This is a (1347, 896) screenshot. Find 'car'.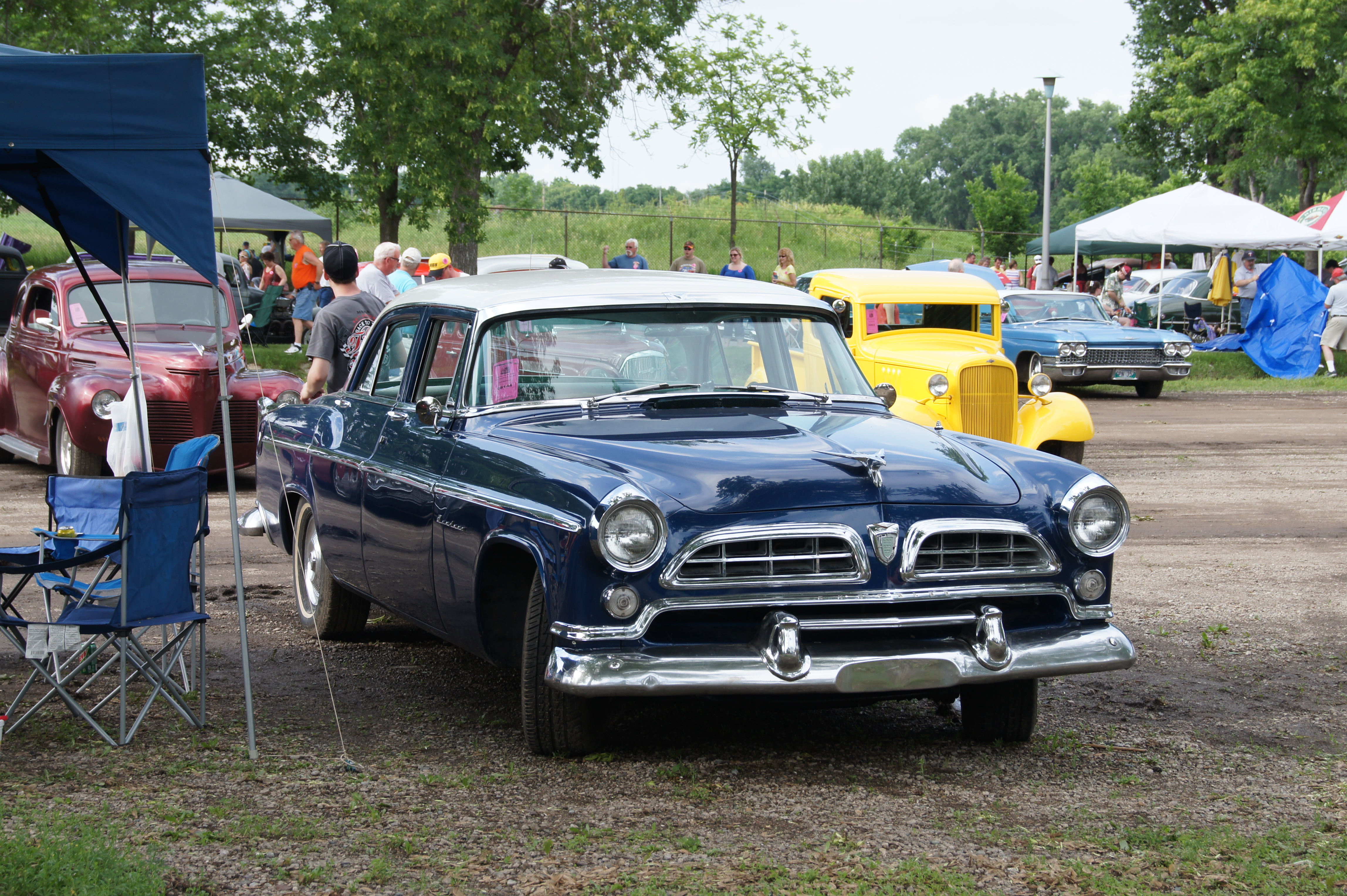
Bounding box: bbox=[266, 75, 351, 117].
